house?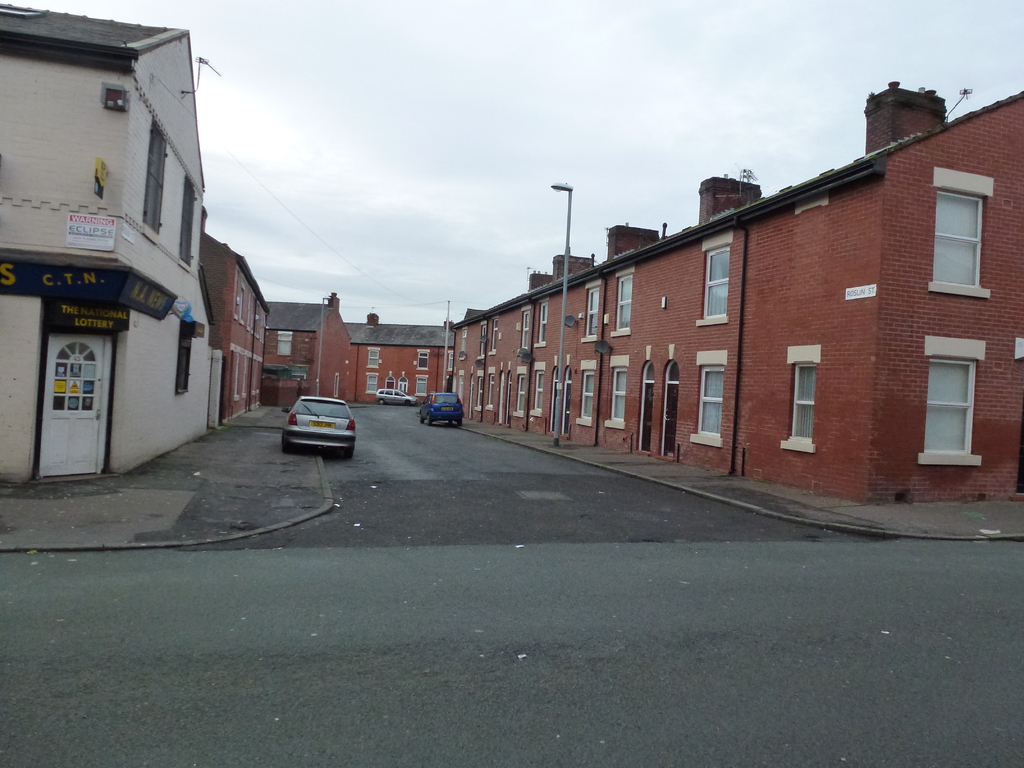
select_region(271, 291, 353, 408)
